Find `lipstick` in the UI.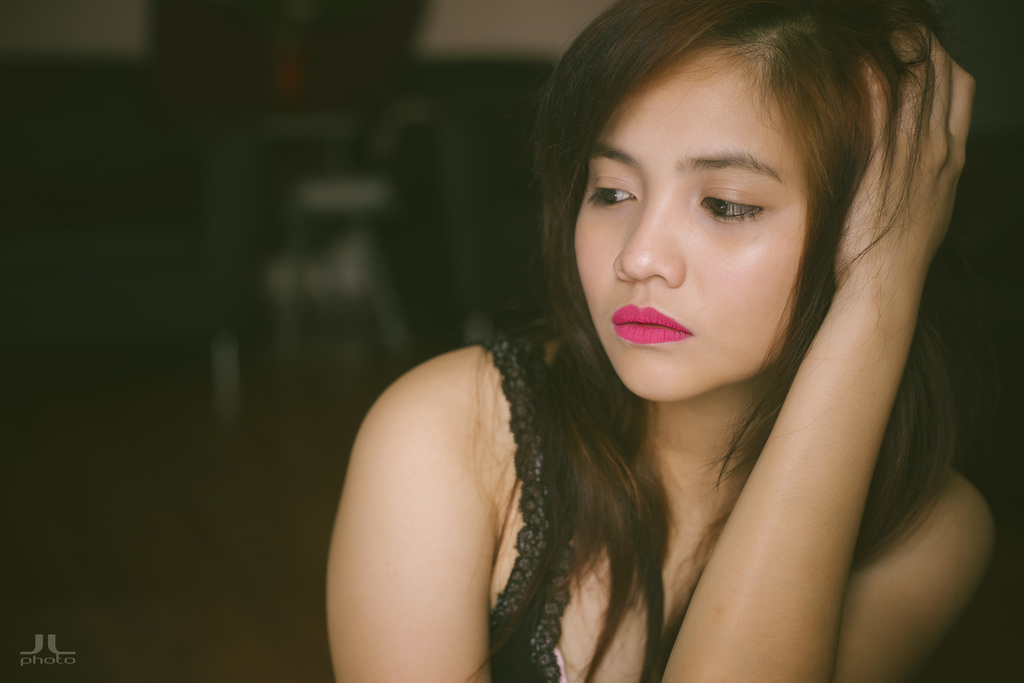
UI element at (610, 300, 692, 349).
